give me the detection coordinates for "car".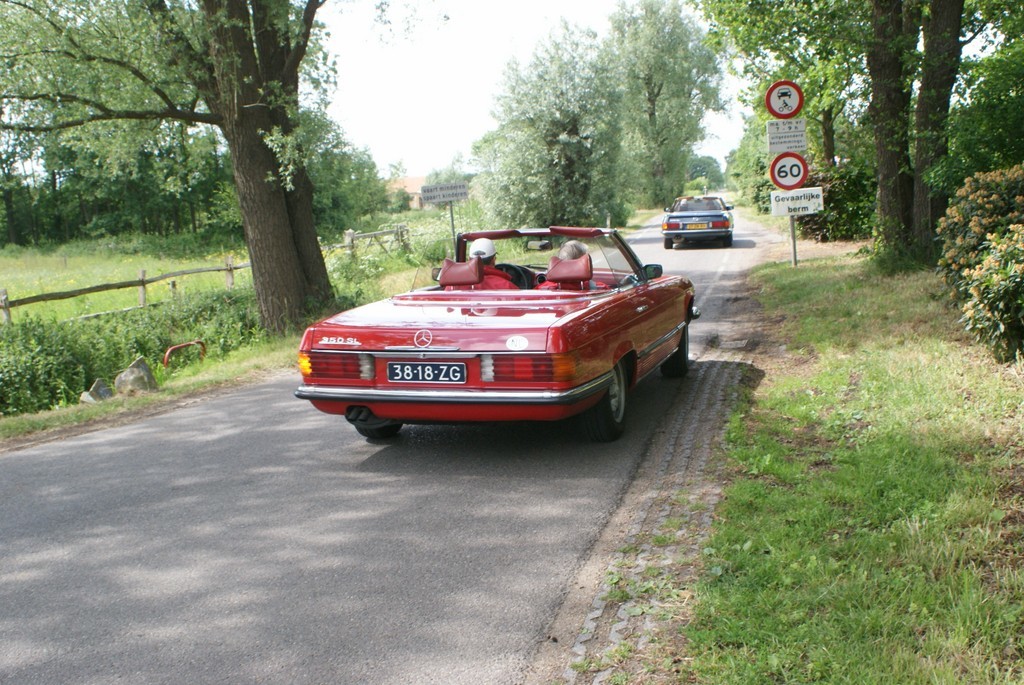
locate(292, 224, 700, 443).
